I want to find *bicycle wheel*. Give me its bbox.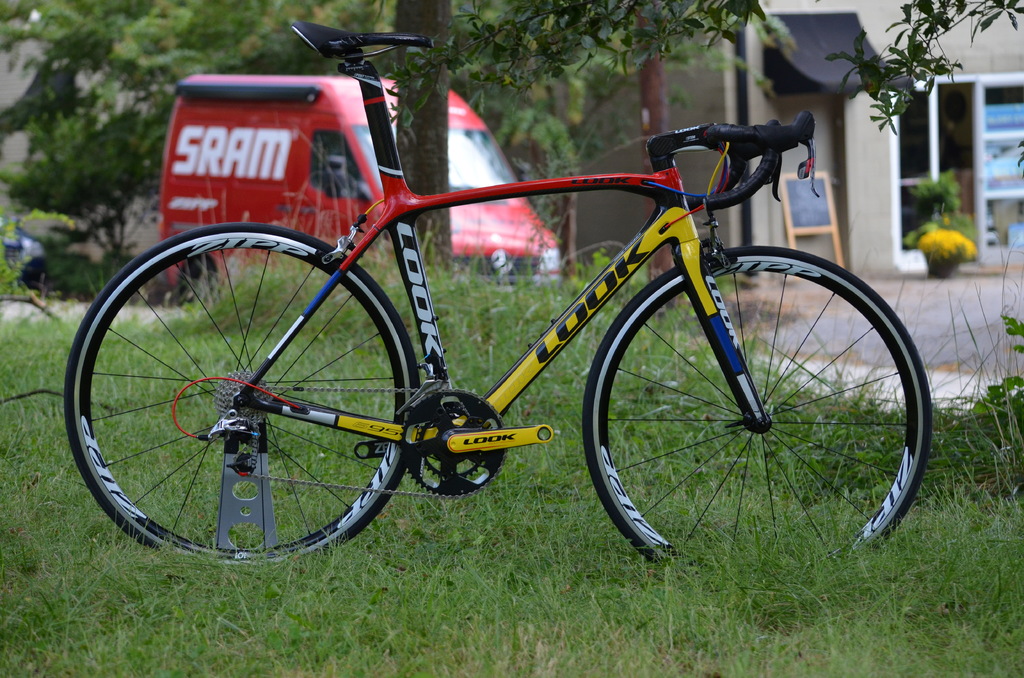
crop(582, 245, 936, 591).
